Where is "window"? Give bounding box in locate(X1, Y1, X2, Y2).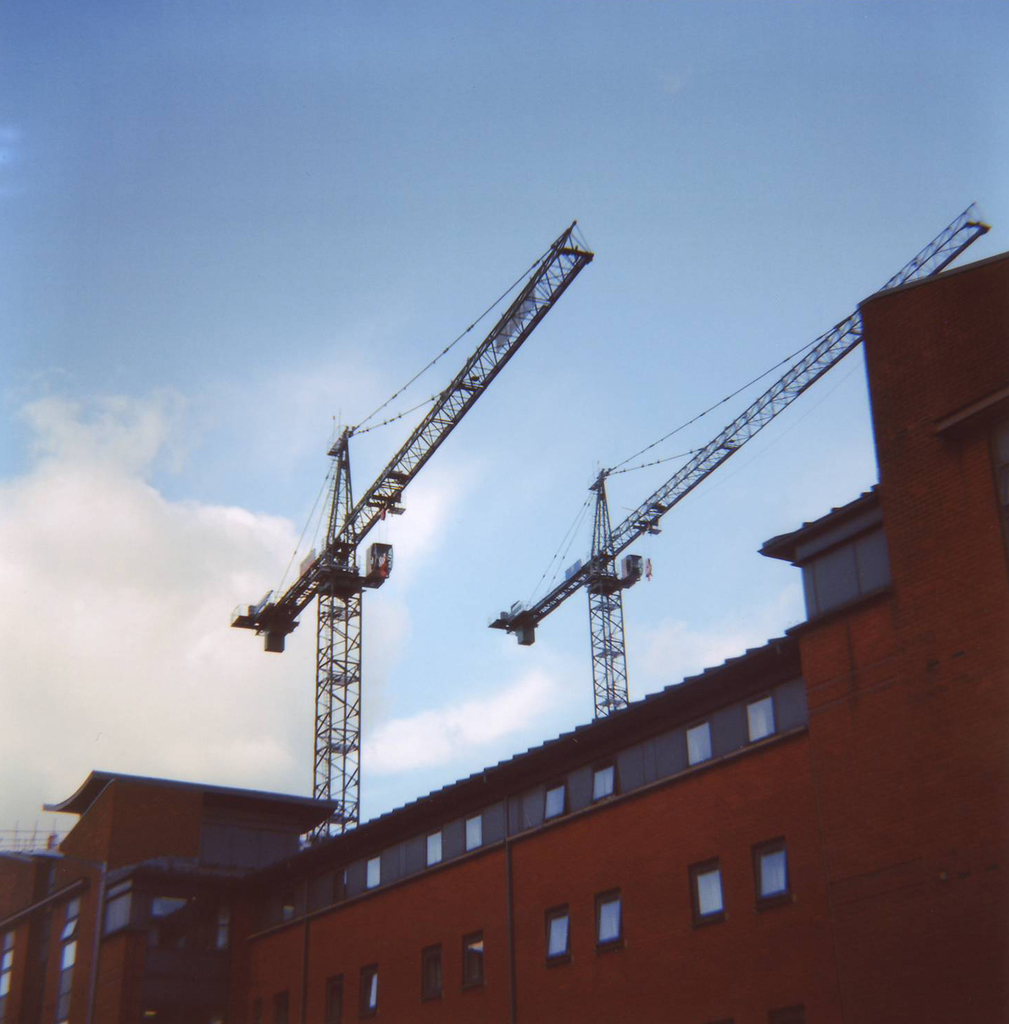
locate(597, 897, 626, 946).
